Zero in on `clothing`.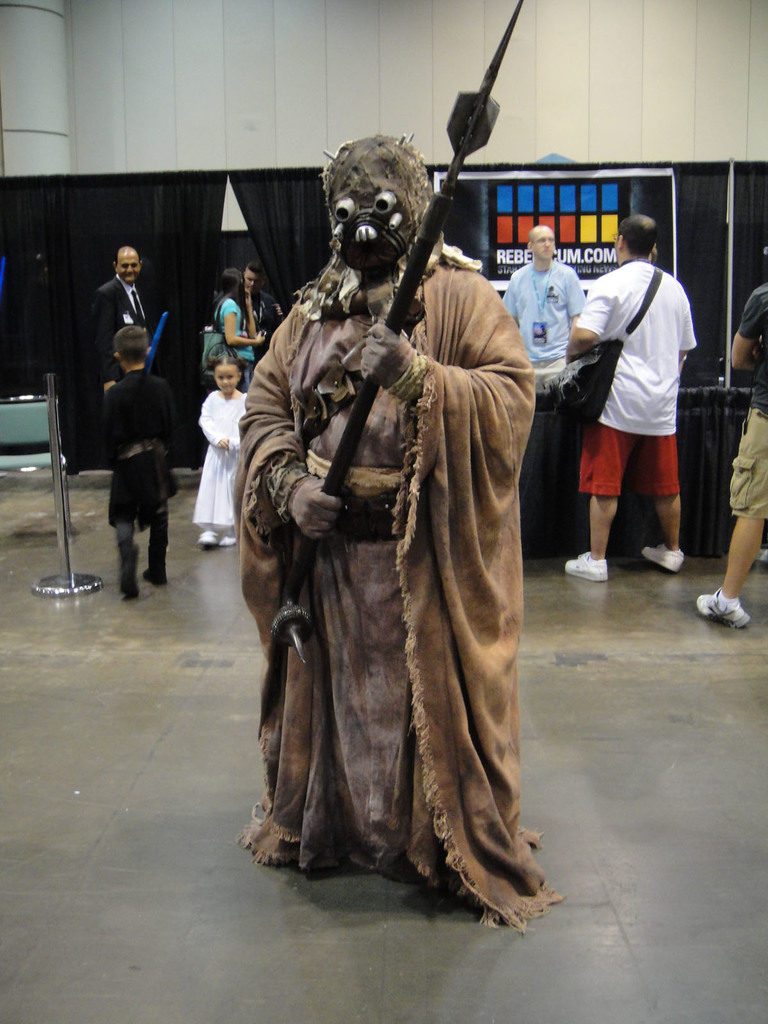
Zeroed in: (189,387,246,518).
